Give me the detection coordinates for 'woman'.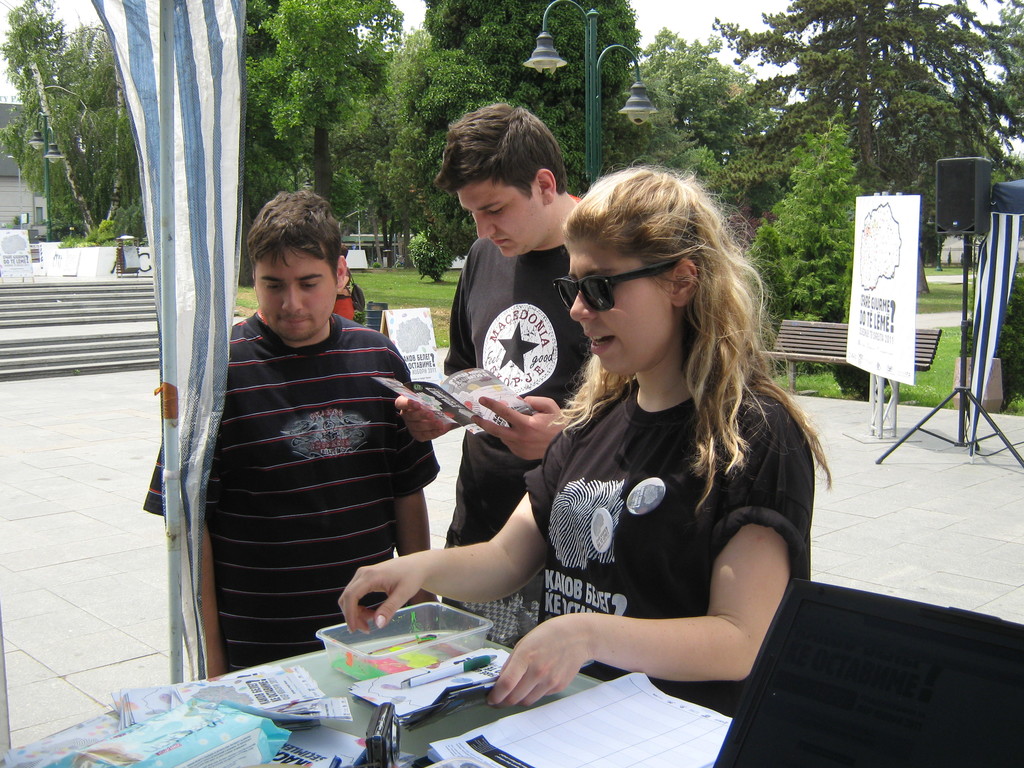
333:243:356:321.
